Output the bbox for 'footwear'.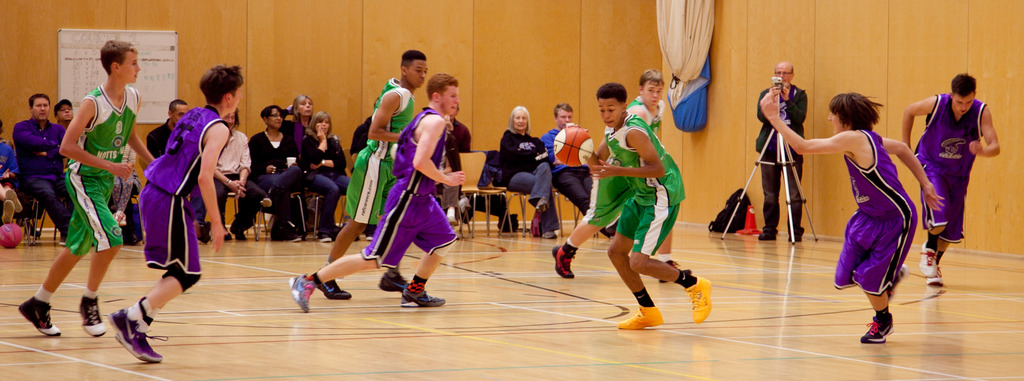
region(289, 273, 317, 315).
